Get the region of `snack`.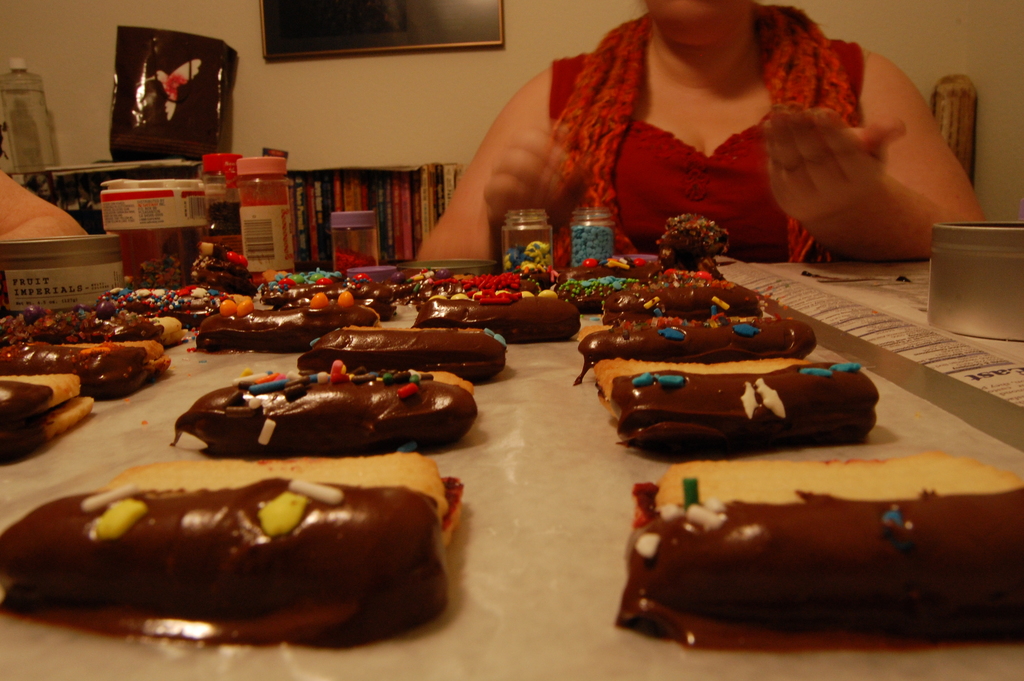
box(92, 280, 228, 324).
